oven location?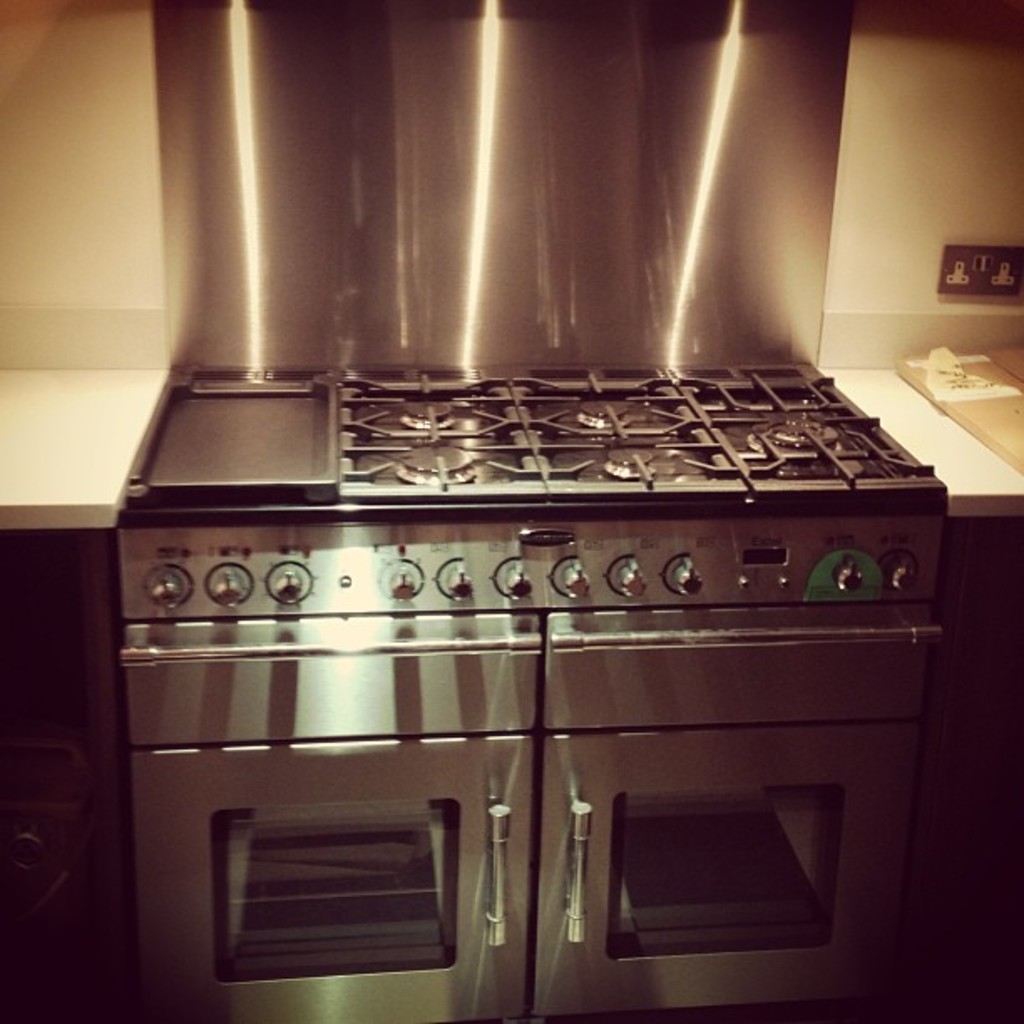
bbox(554, 728, 925, 1017)
